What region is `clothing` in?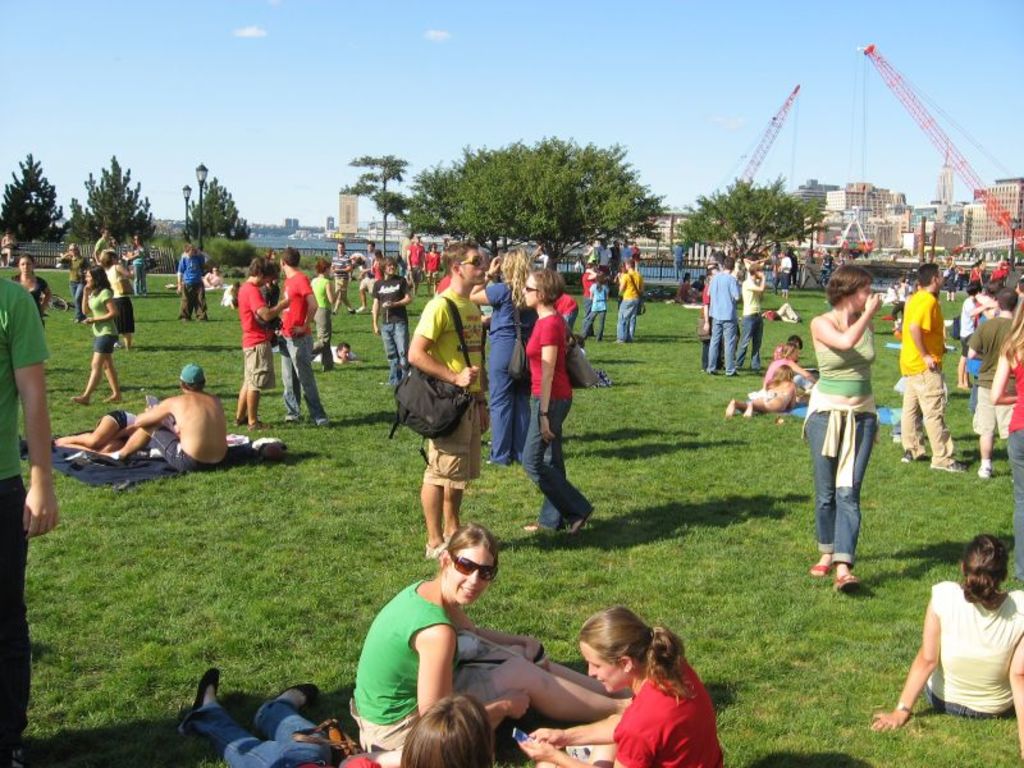
585 280 614 338.
